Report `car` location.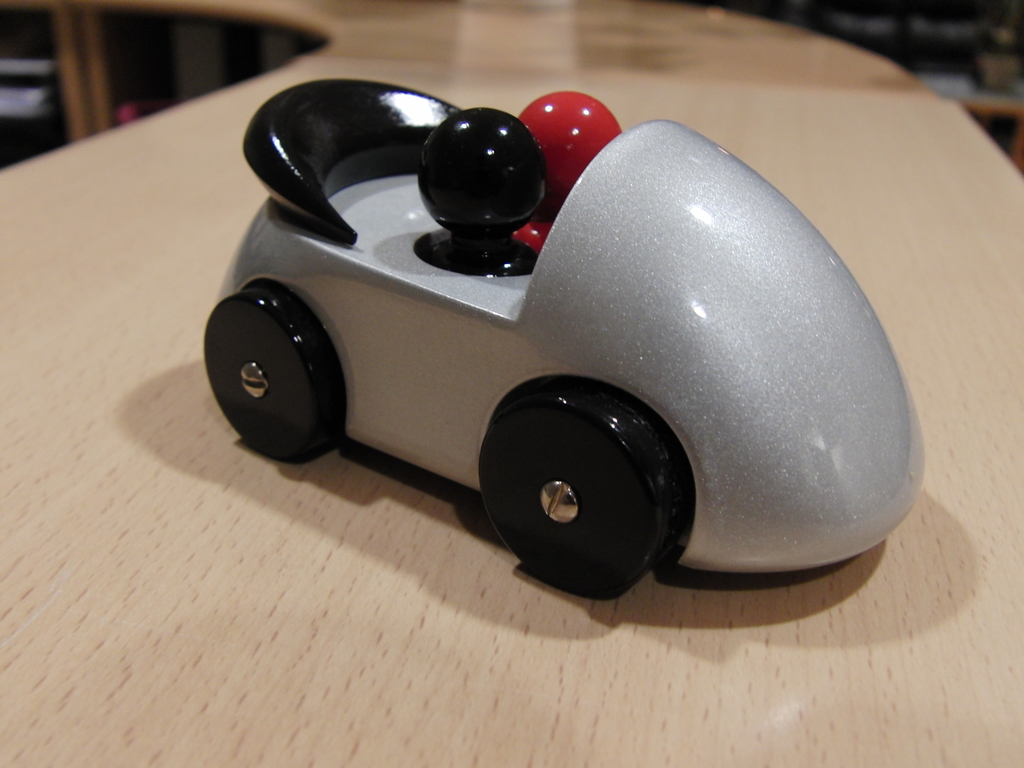
Report: bbox=[226, 78, 952, 570].
